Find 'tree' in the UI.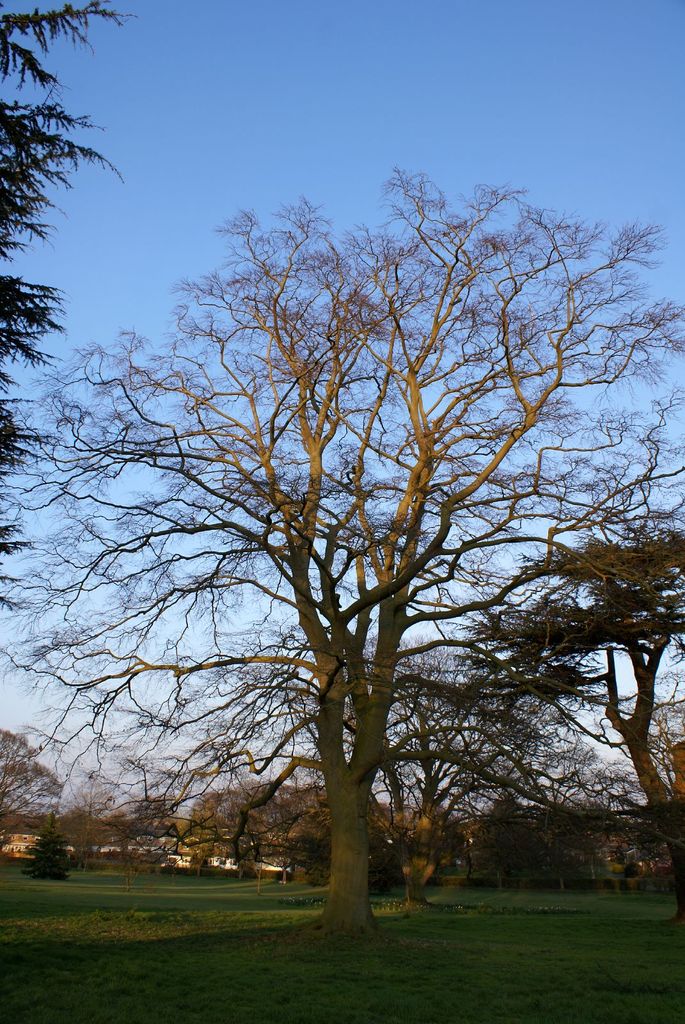
UI element at {"left": 49, "top": 783, "right": 182, "bottom": 879}.
